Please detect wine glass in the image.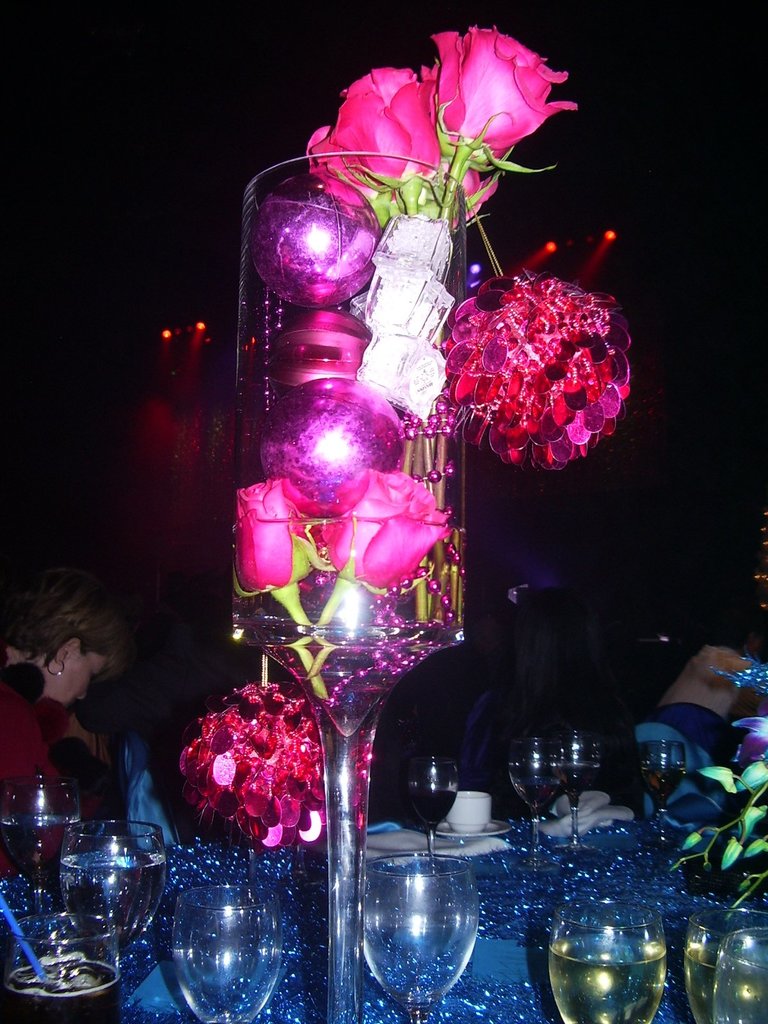
(x1=685, y1=906, x2=767, y2=1020).
